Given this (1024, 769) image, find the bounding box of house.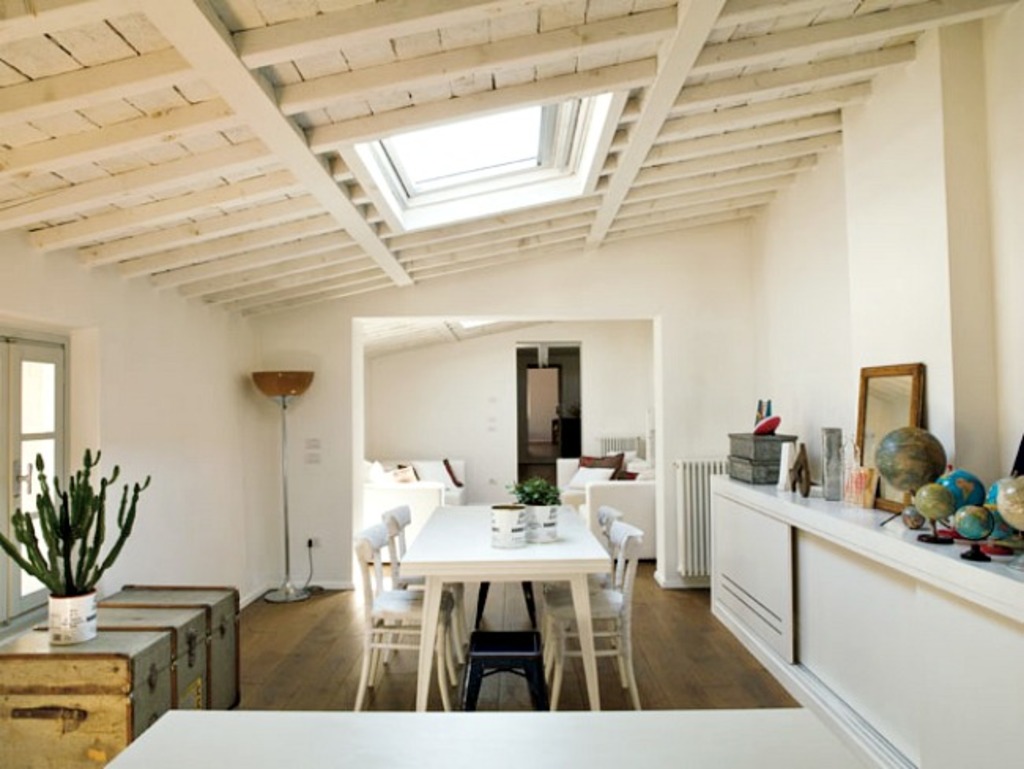
0,11,1015,726.
